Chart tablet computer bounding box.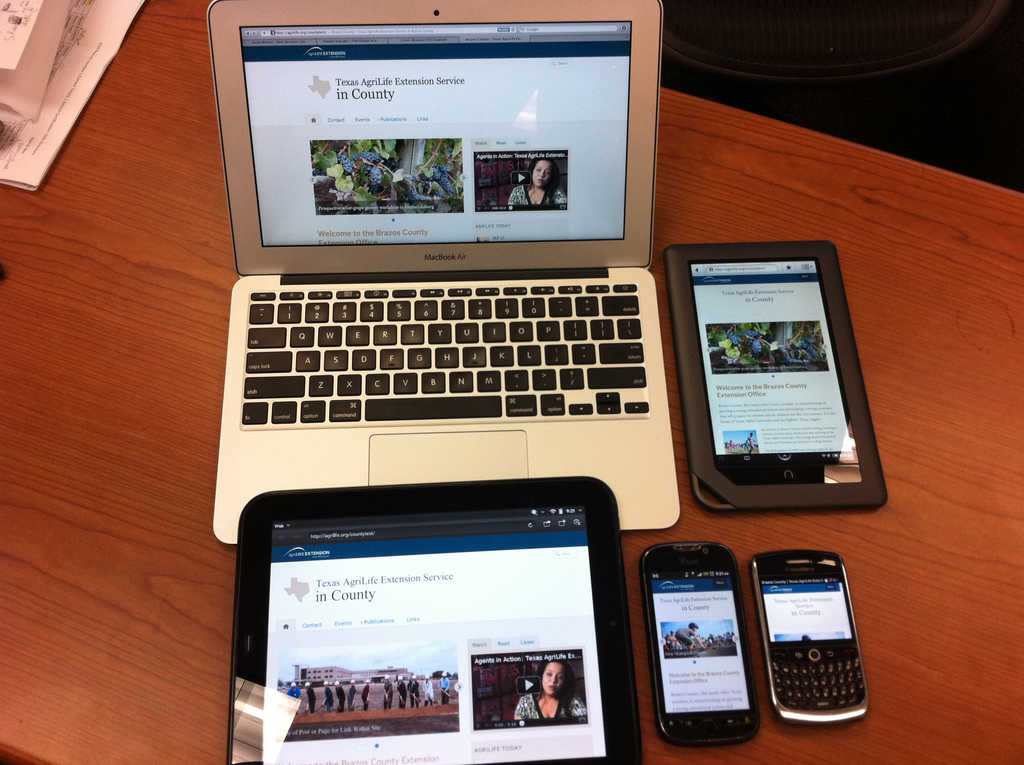
Charted: region(225, 488, 645, 764).
